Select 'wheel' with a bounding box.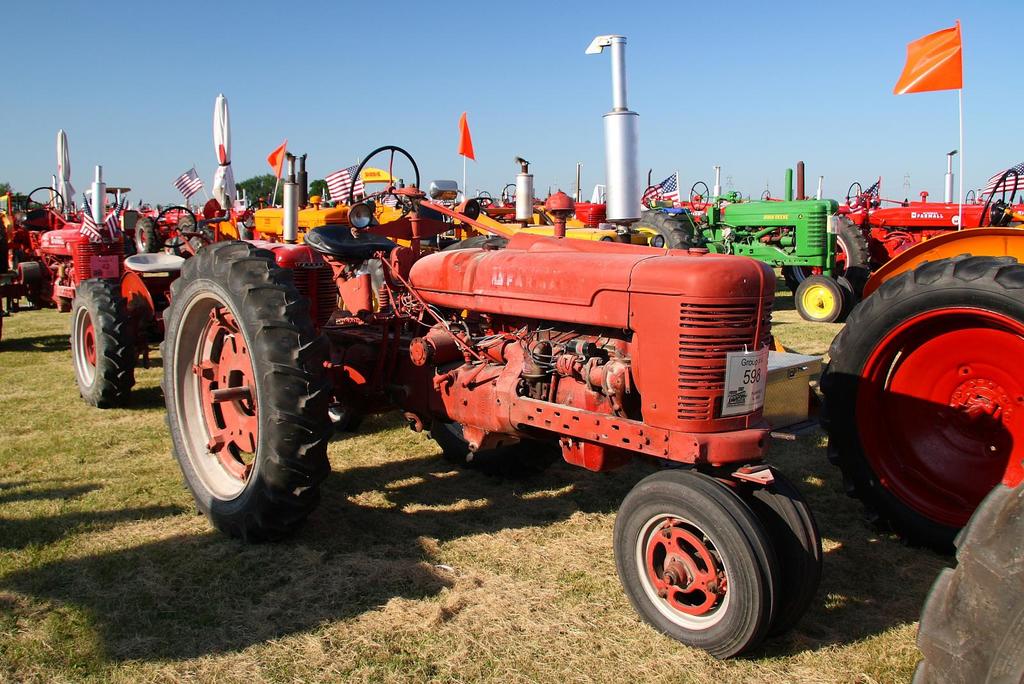
(498, 181, 518, 205).
